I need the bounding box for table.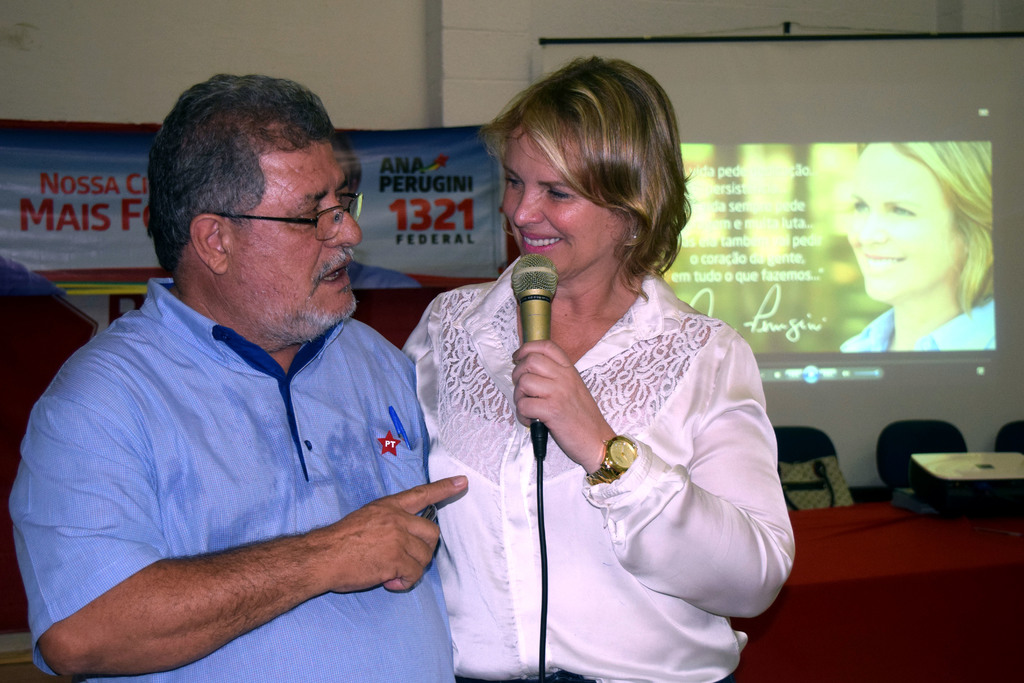
Here it is: rect(895, 448, 1023, 509).
